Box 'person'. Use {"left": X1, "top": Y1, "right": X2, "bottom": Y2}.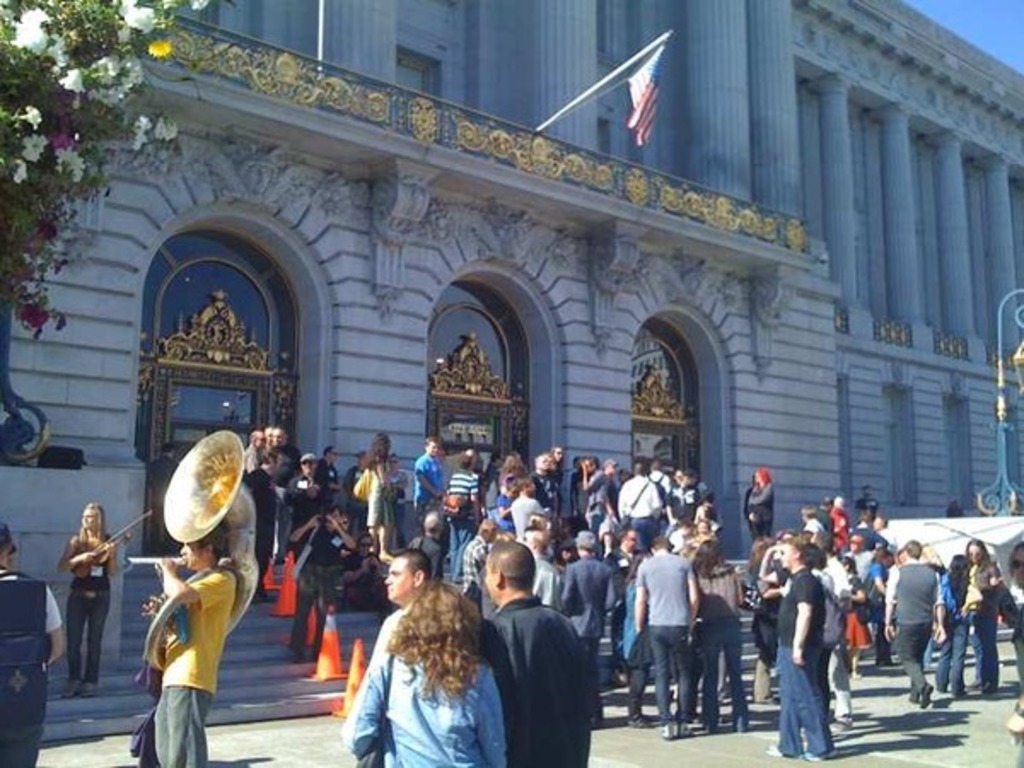
{"left": 741, "top": 490, "right": 749, "bottom": 522}.
